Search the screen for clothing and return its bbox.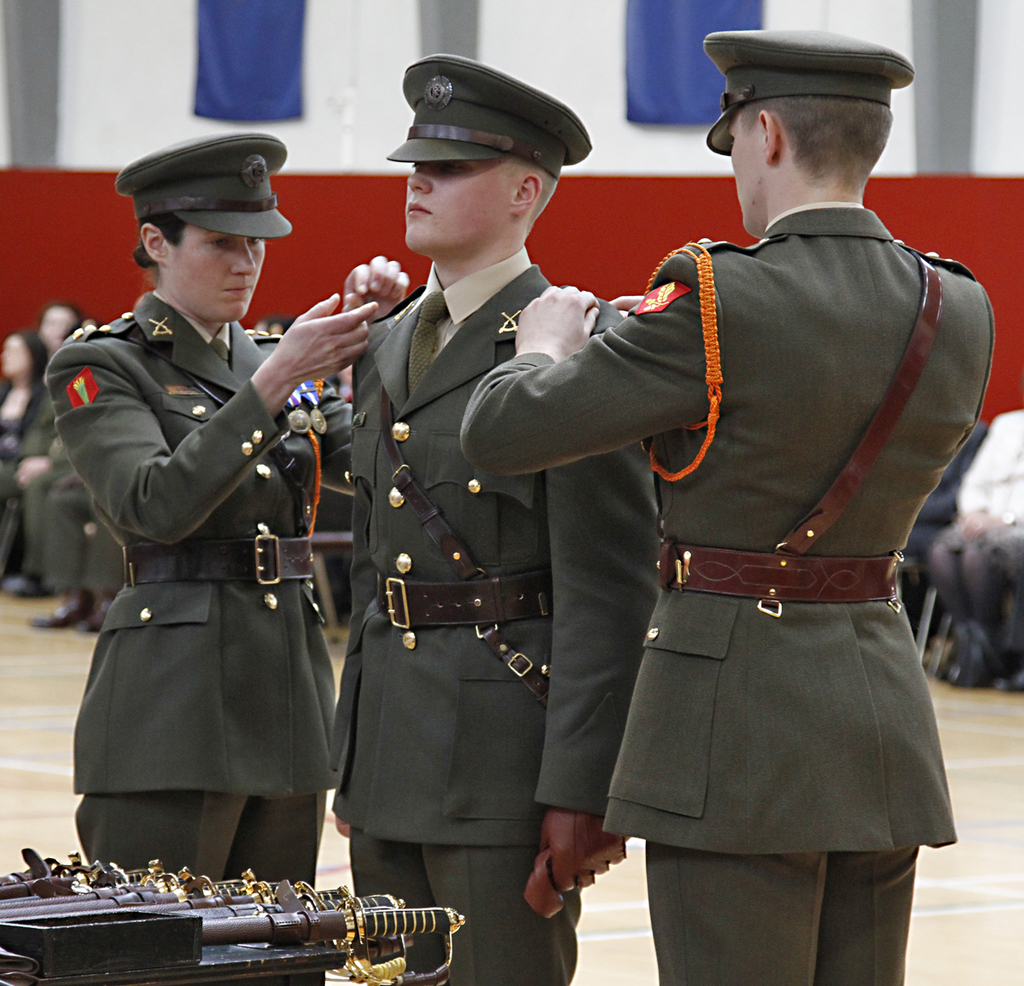
Found: left=462, top=200, right=998, bottom=985.
